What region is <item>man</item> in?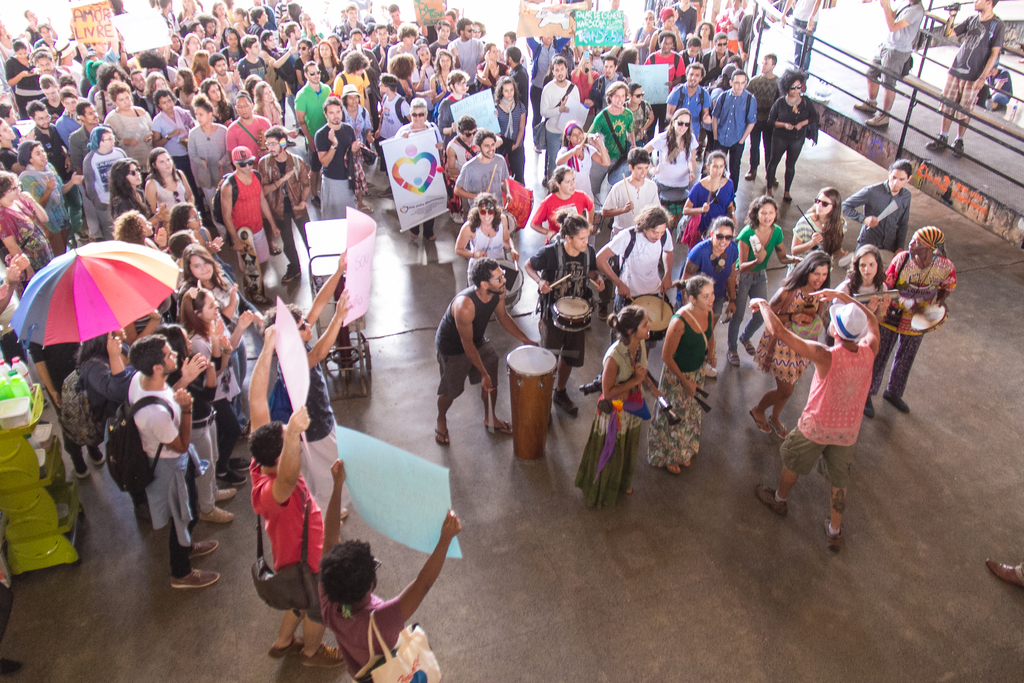
bbox=(311, 455, 460, 682).
